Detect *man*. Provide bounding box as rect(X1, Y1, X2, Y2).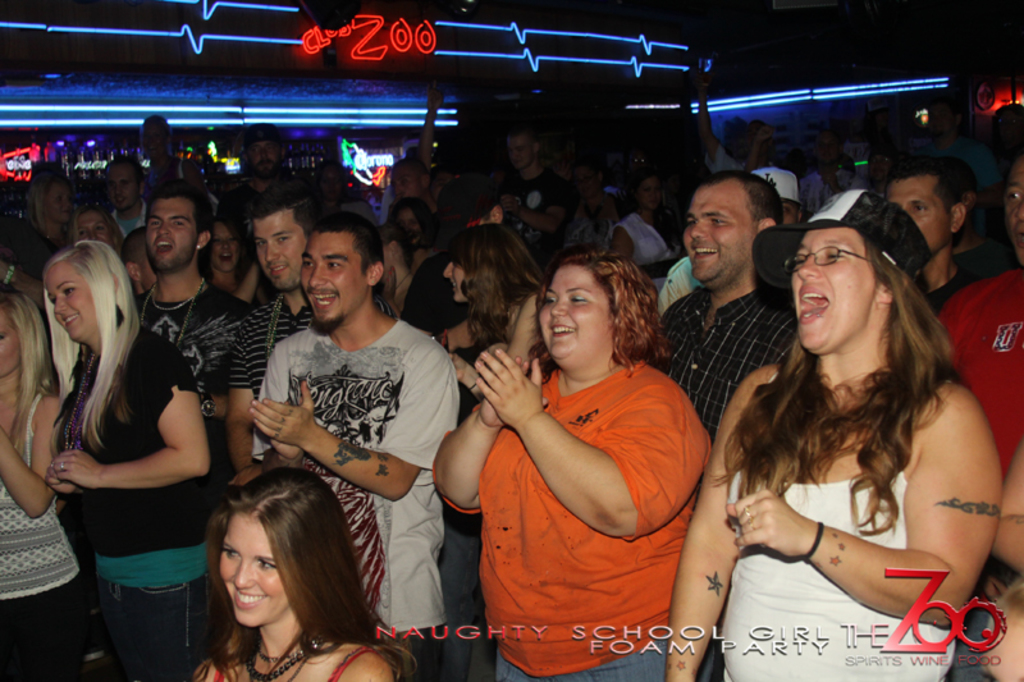
rect(640, 154, 763, 447).
